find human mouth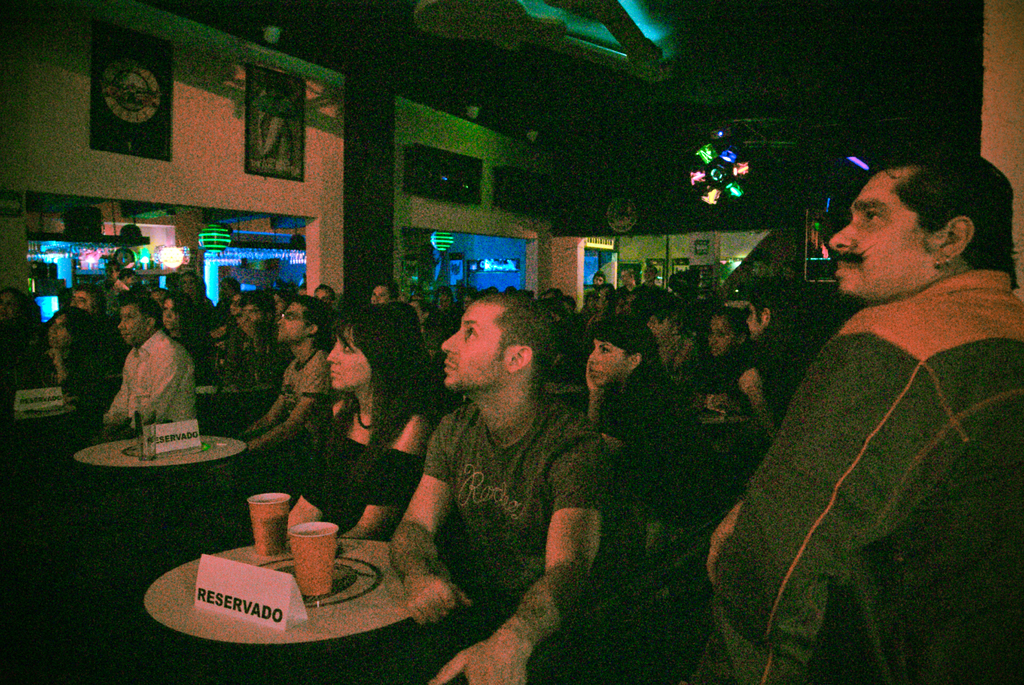
588,367,598,377
